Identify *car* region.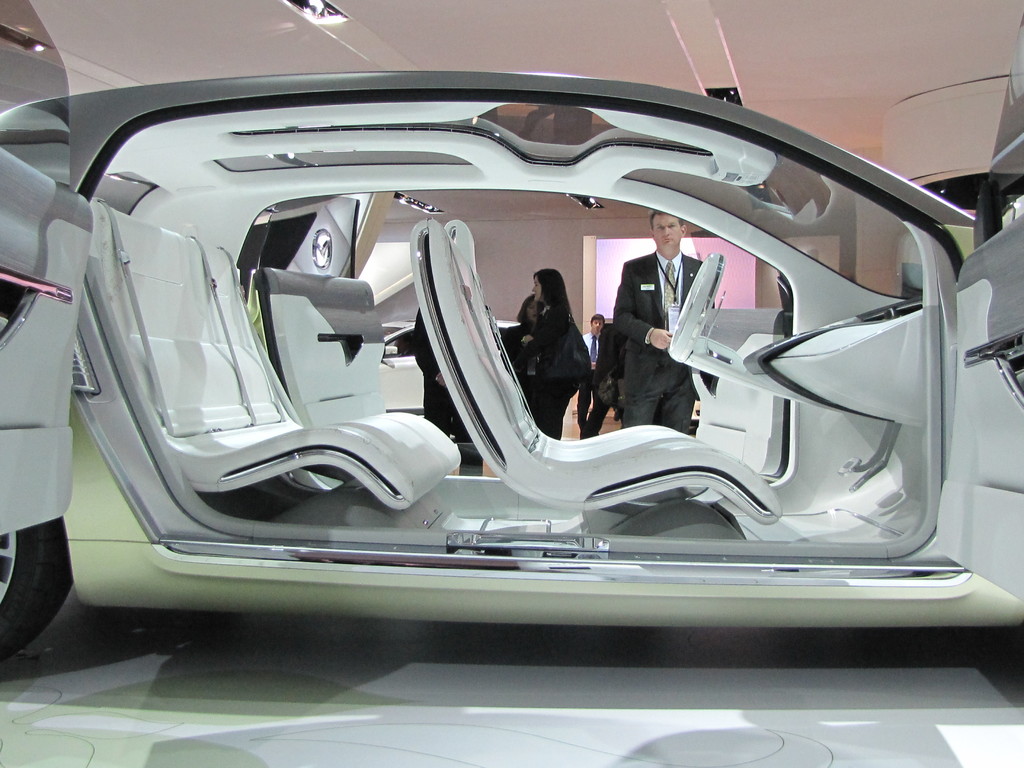
Region: x1=693, y1=400, x2=701, y2=426.
